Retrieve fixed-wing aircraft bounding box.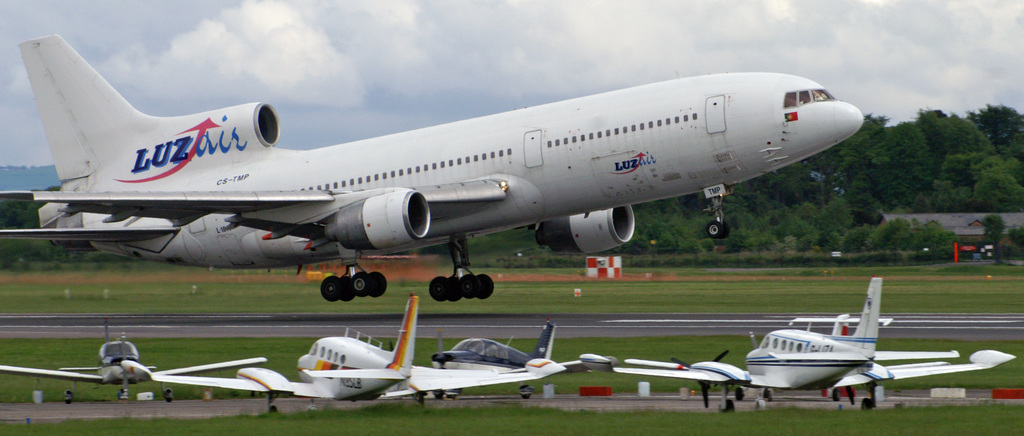
Bounding box: <region>0, 342, 266, 401</region>.
